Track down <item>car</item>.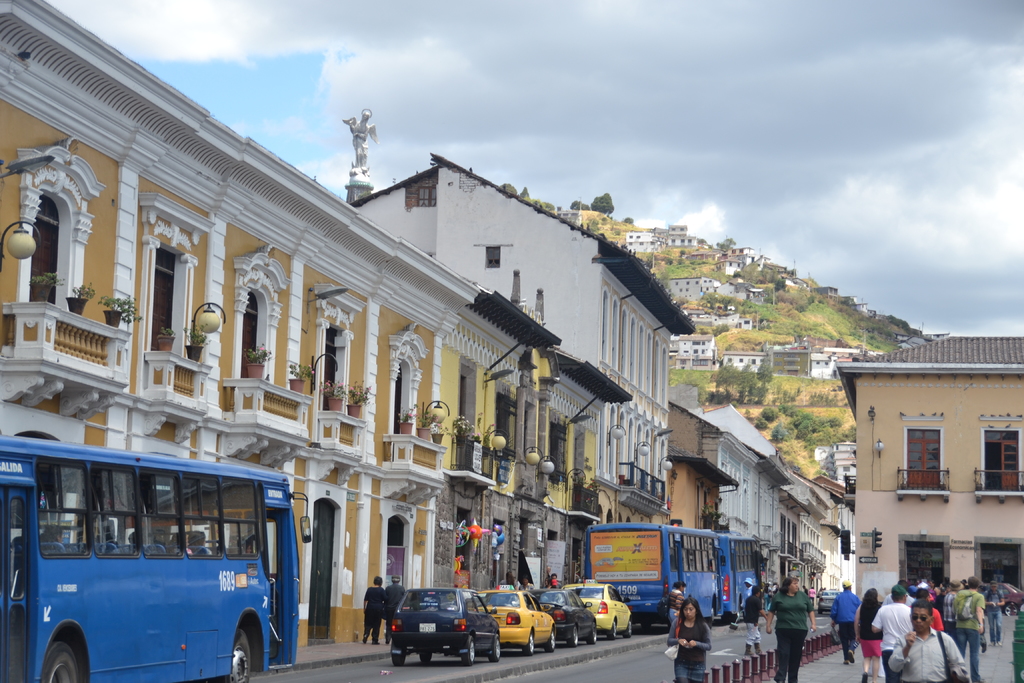
Tracked to [x1=474, y1=582, x2=554, y2=650].
